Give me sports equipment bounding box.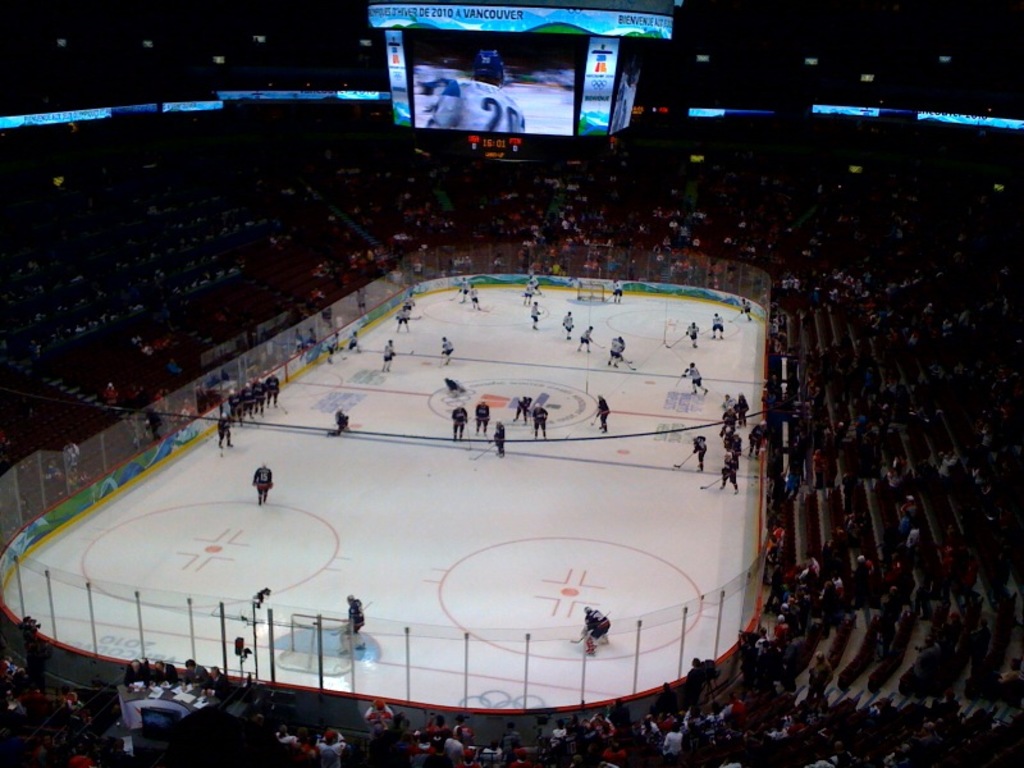
detection(448, 288, 461, 301).
